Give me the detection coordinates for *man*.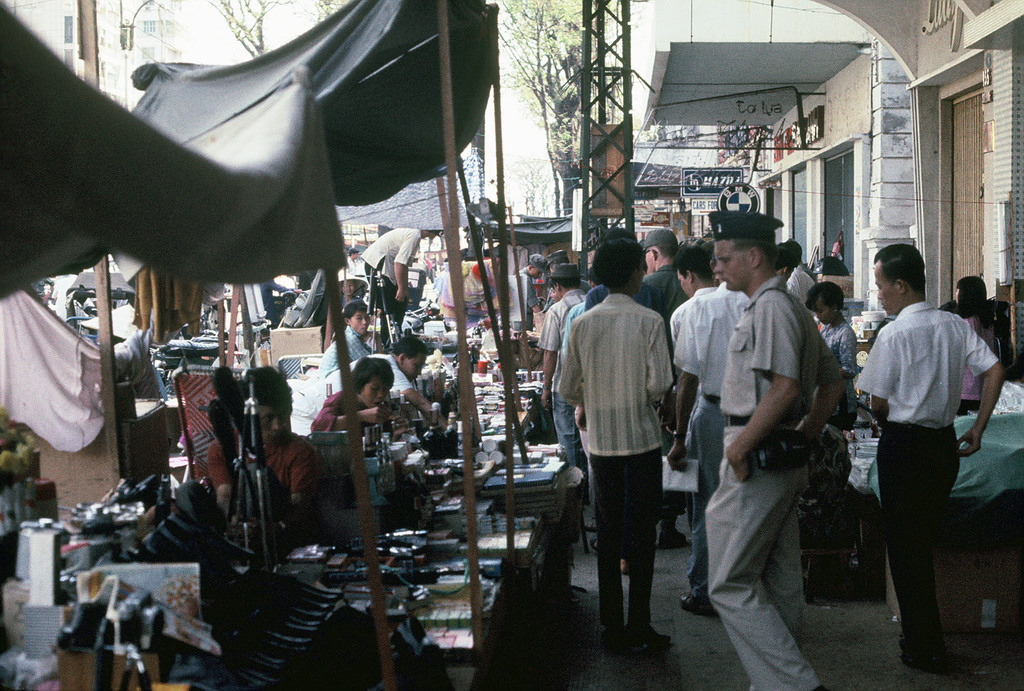
{"x1": 669, "y1": 237, "x2": 725, "y2": 614}.
